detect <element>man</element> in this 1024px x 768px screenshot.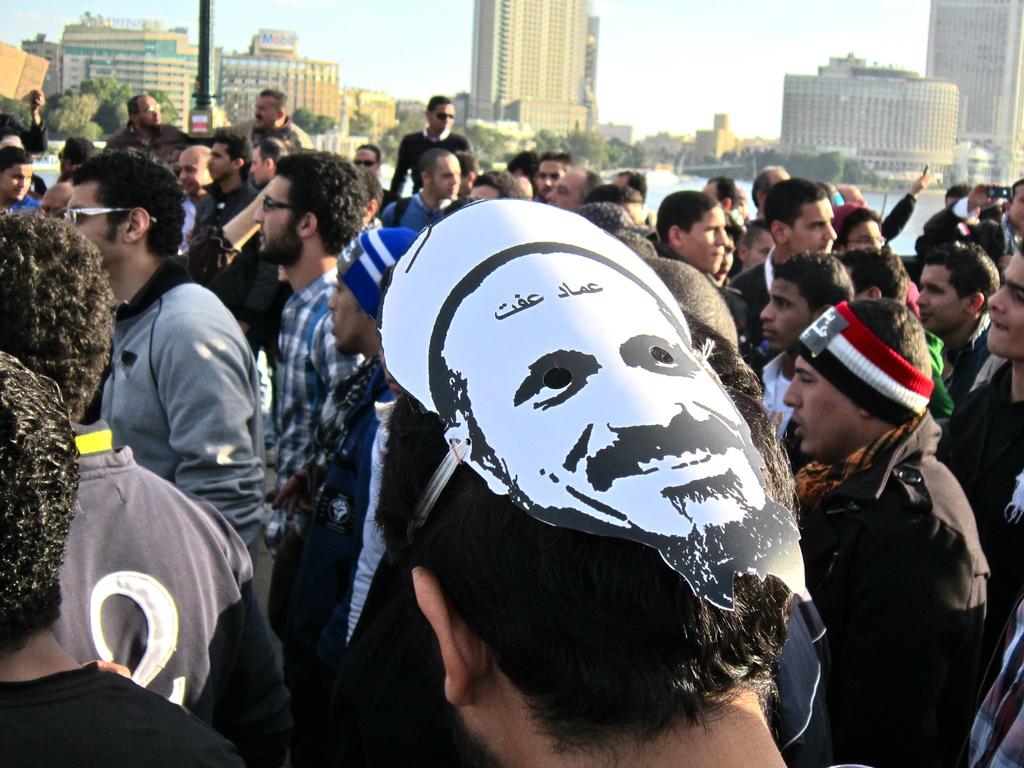
Detection: box(374, 195, 819, 615).
